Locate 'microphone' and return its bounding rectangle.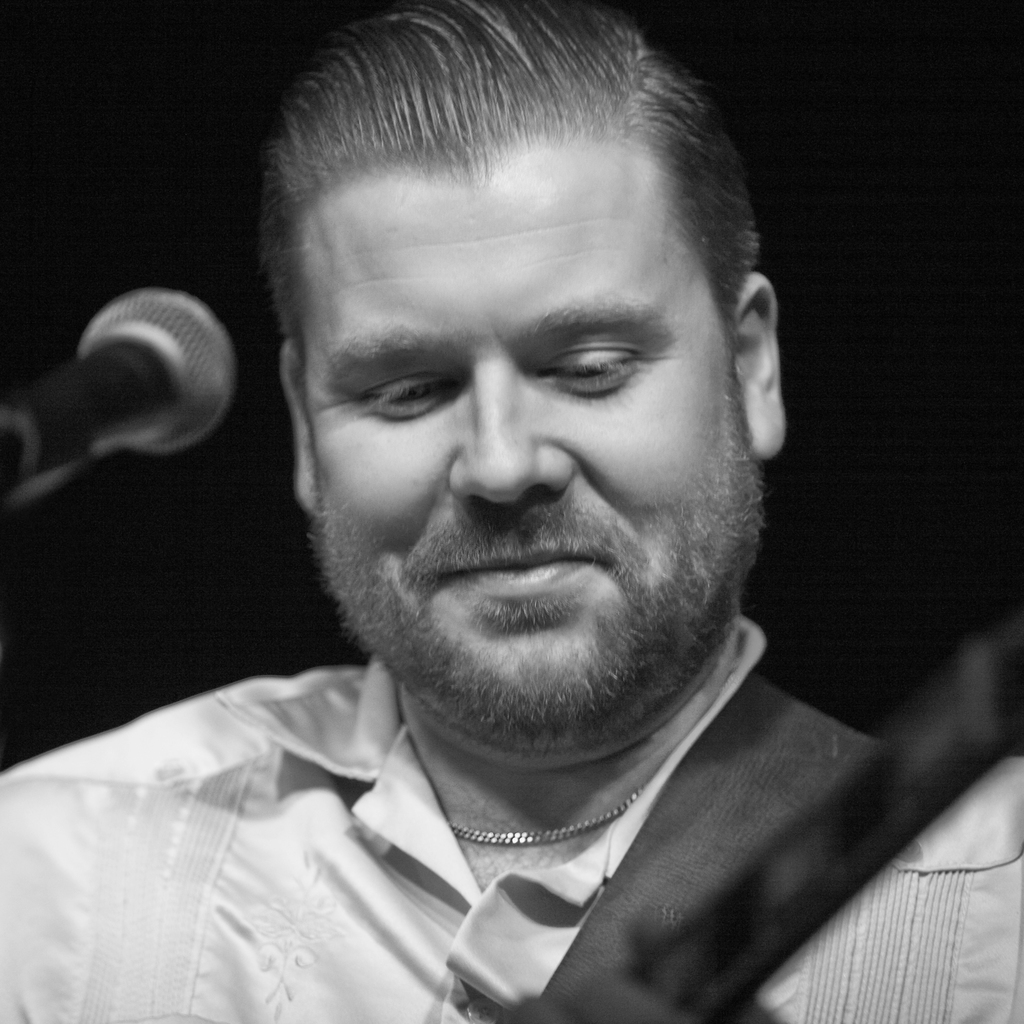
BBox(0, 296, 285, 505).
